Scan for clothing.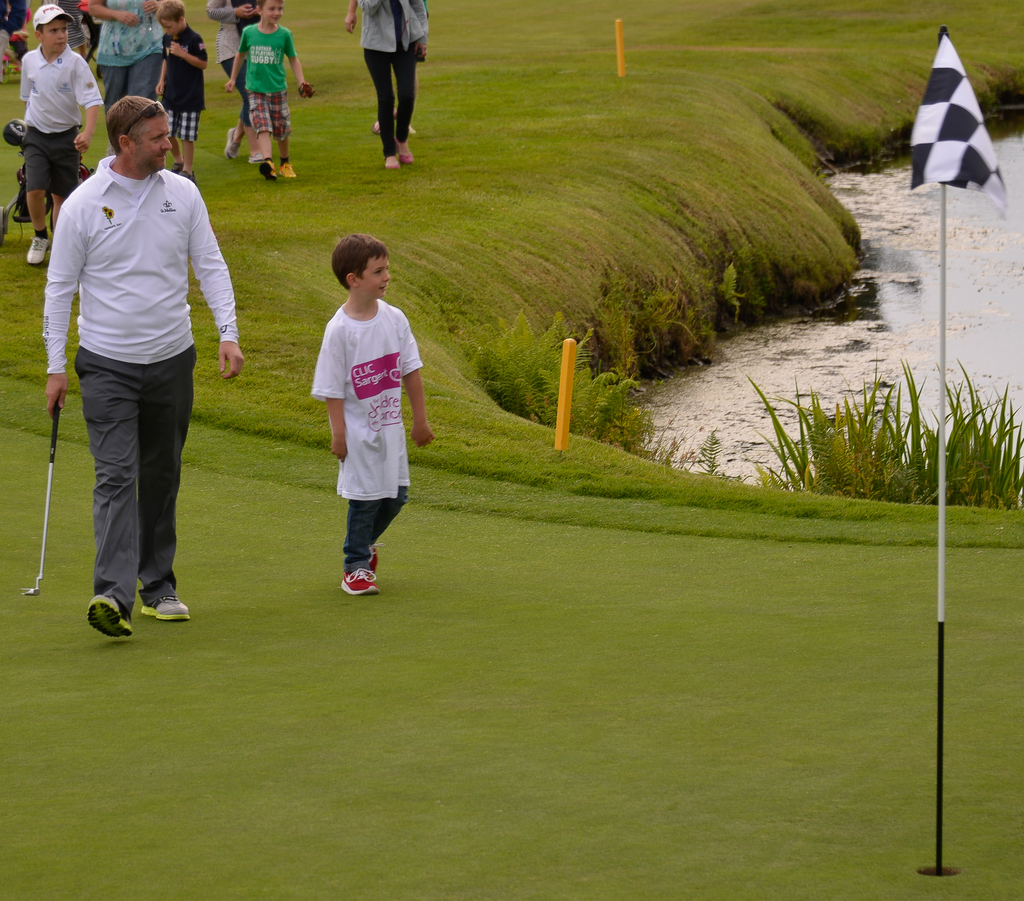
Scan result: l=162, t=22, r=206, b=143.
